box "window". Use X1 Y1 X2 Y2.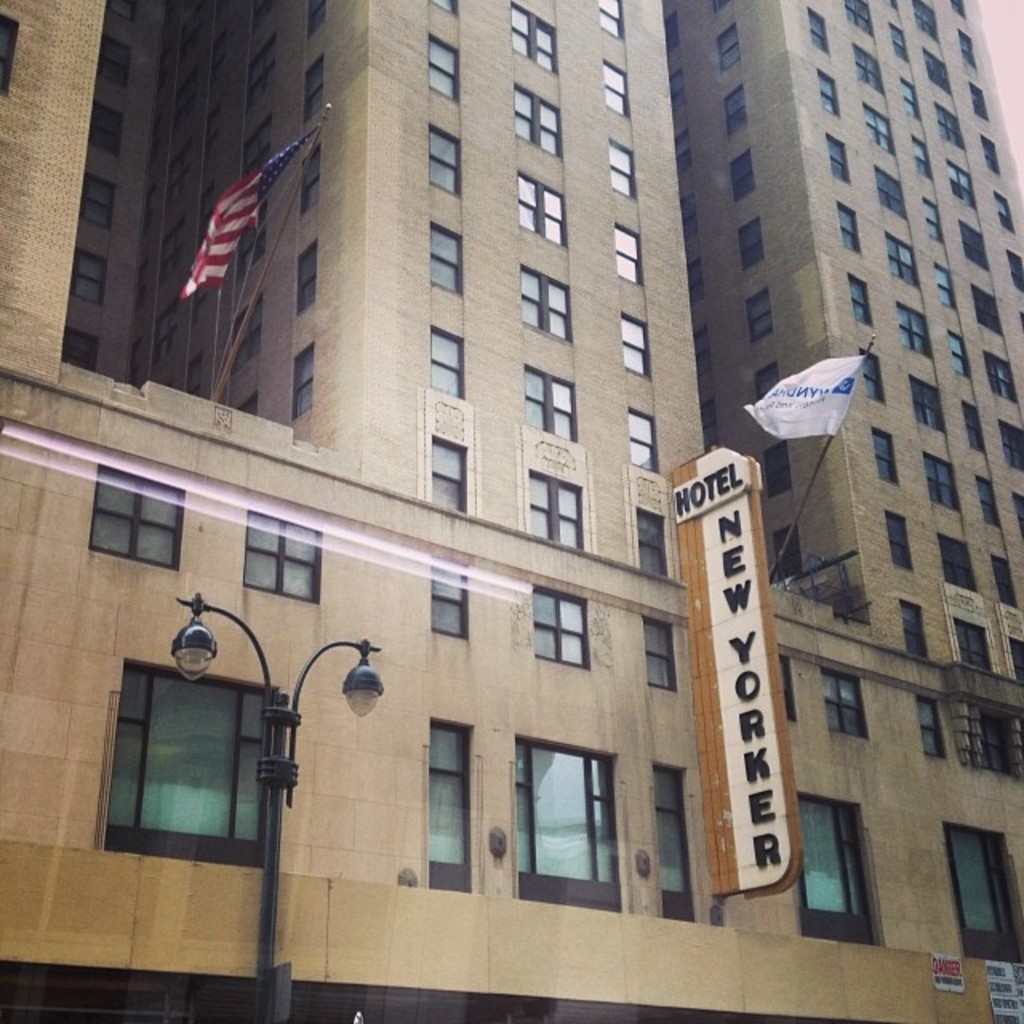
429 222 461 293.
